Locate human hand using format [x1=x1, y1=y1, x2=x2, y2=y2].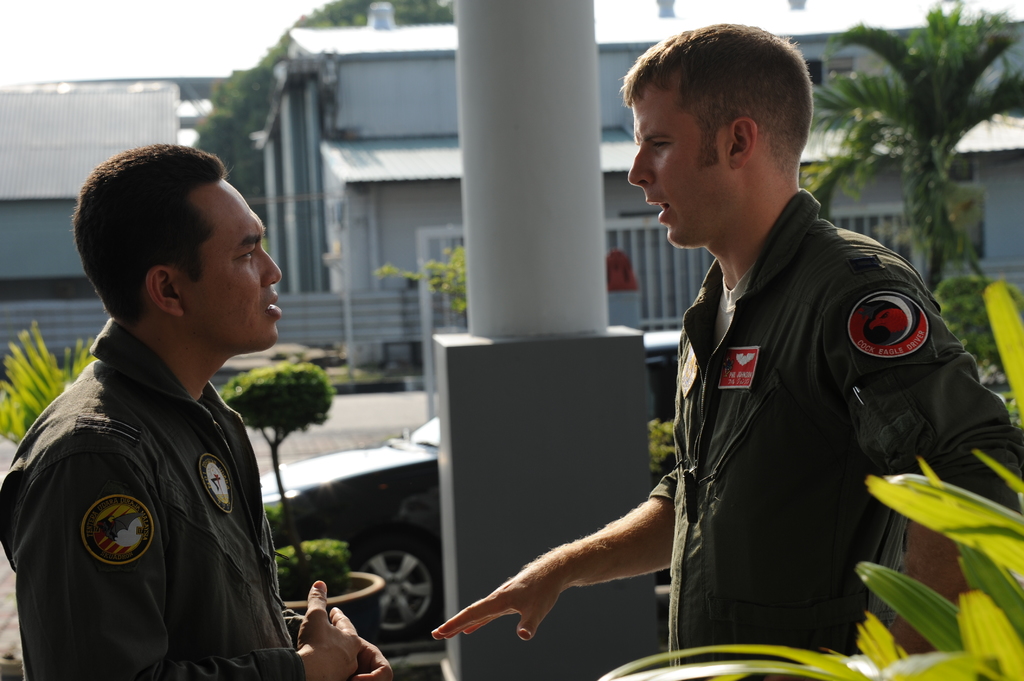
[x1=429, y1=553, x2=563, y2=645].
